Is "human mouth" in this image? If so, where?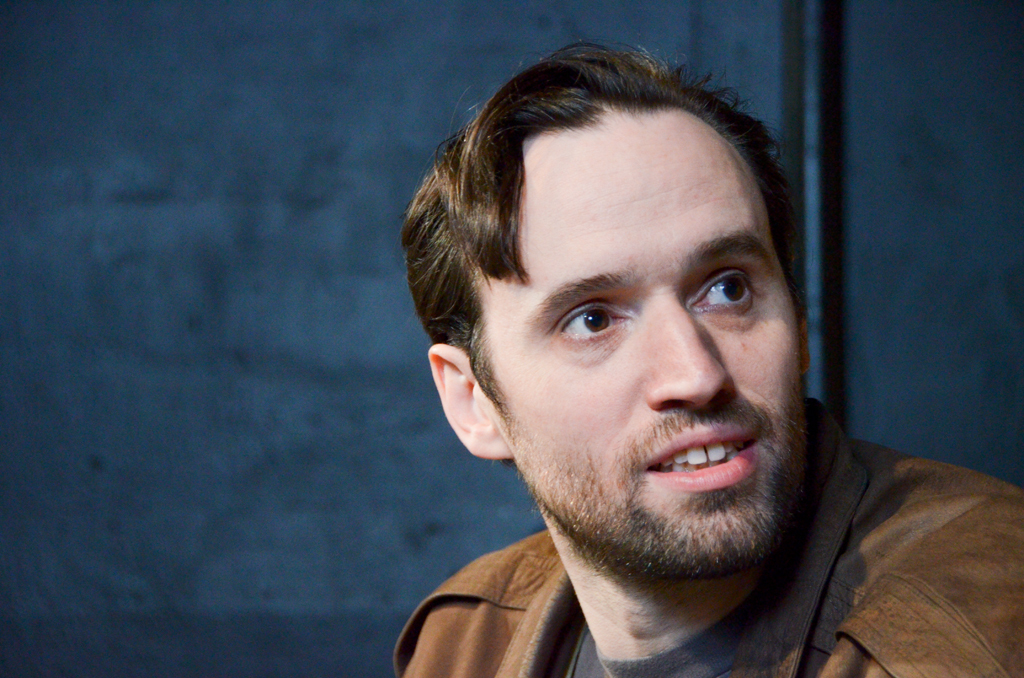
Yes, at bbox=(644, 423, 759, 492).
